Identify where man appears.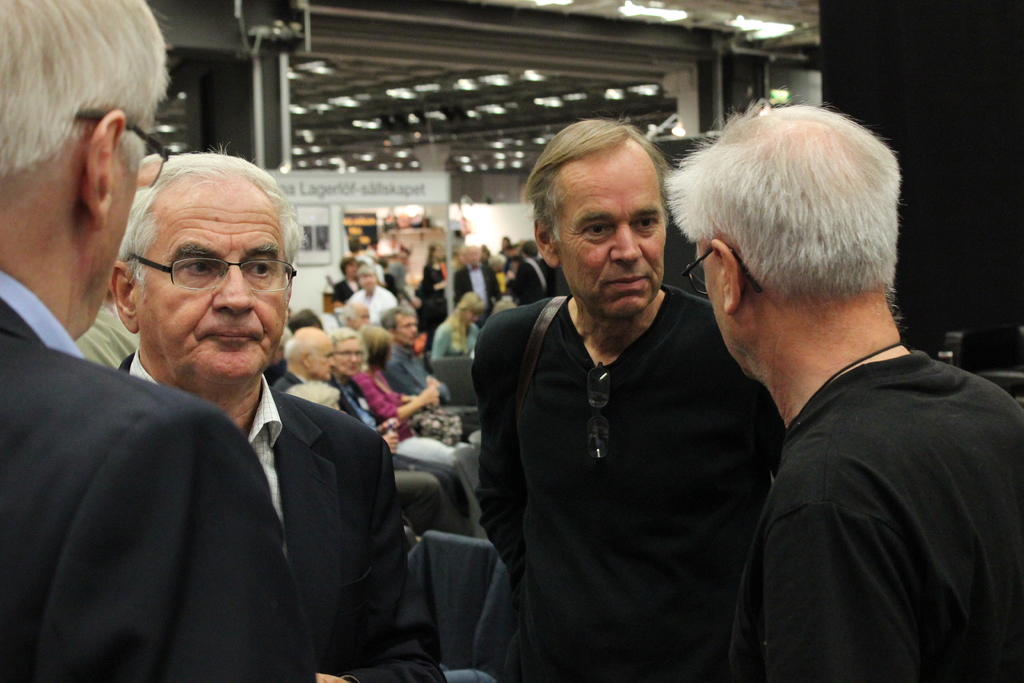
Appears at 464/119/786/682.
